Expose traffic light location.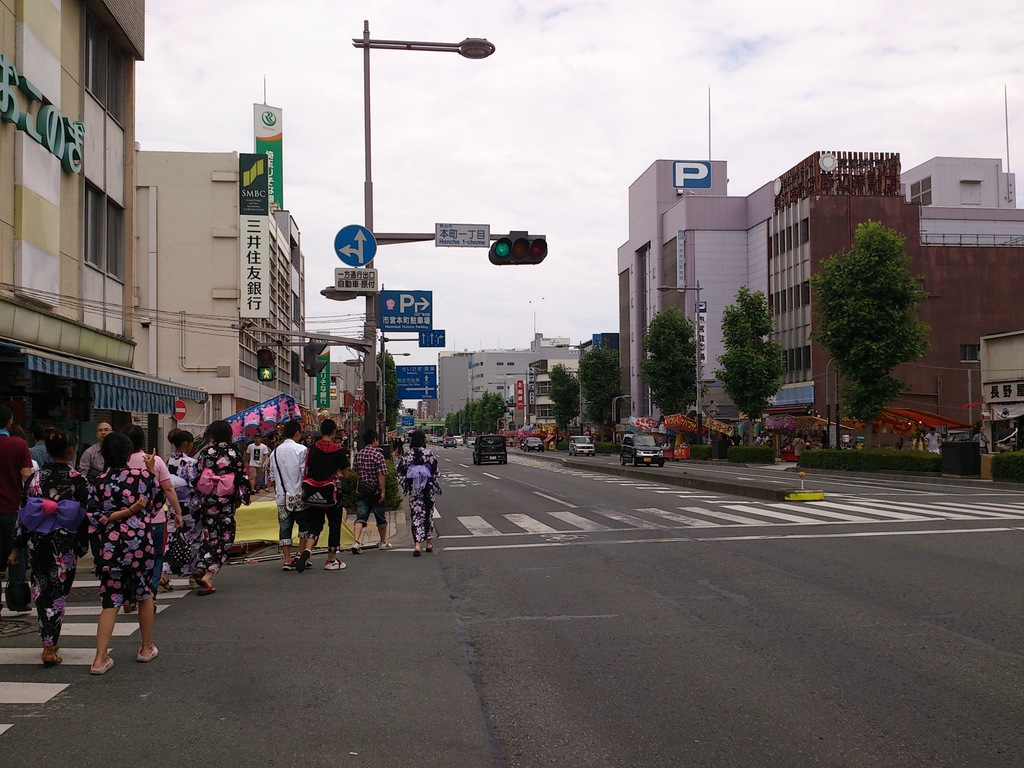
Exposed at x1=301 y1=342 x2=328 y2=378.
